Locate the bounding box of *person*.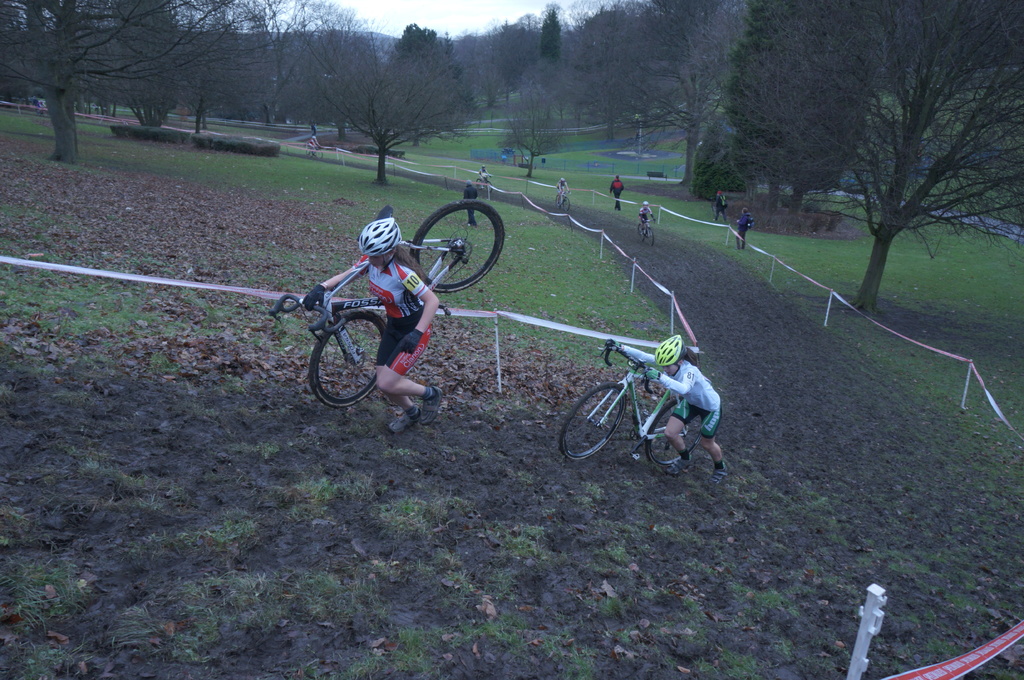
Bounding box: l=557, t=176, r=571, b=200.
